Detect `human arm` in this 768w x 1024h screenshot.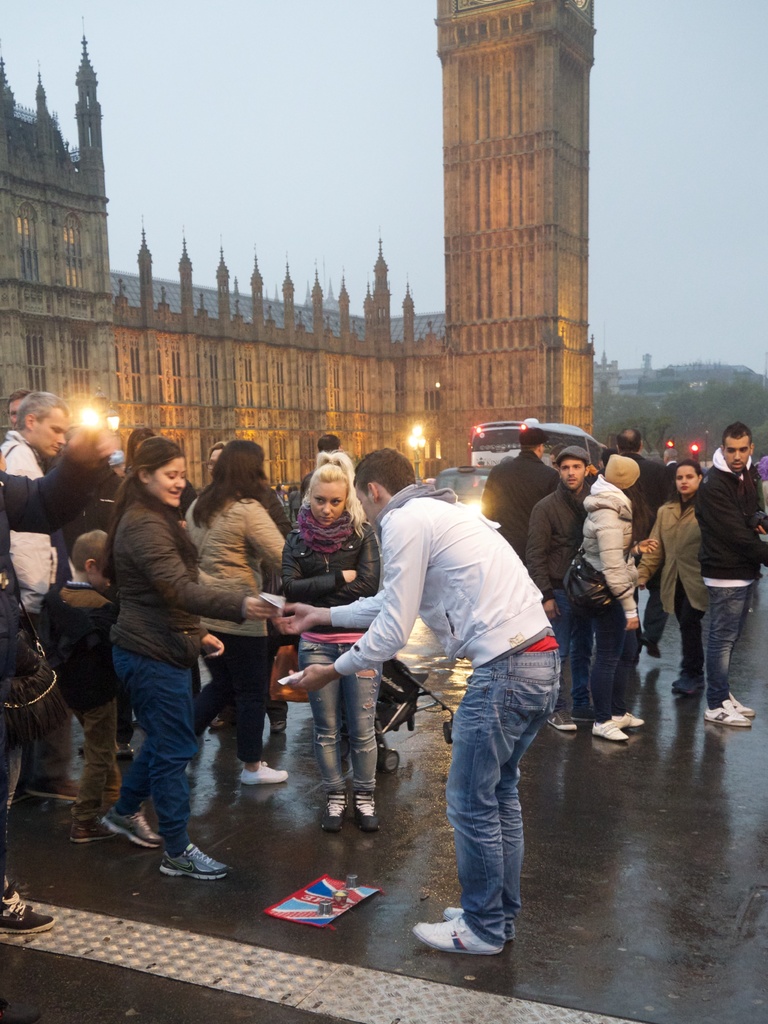
Detection: box(120, 525, 275, 625).
